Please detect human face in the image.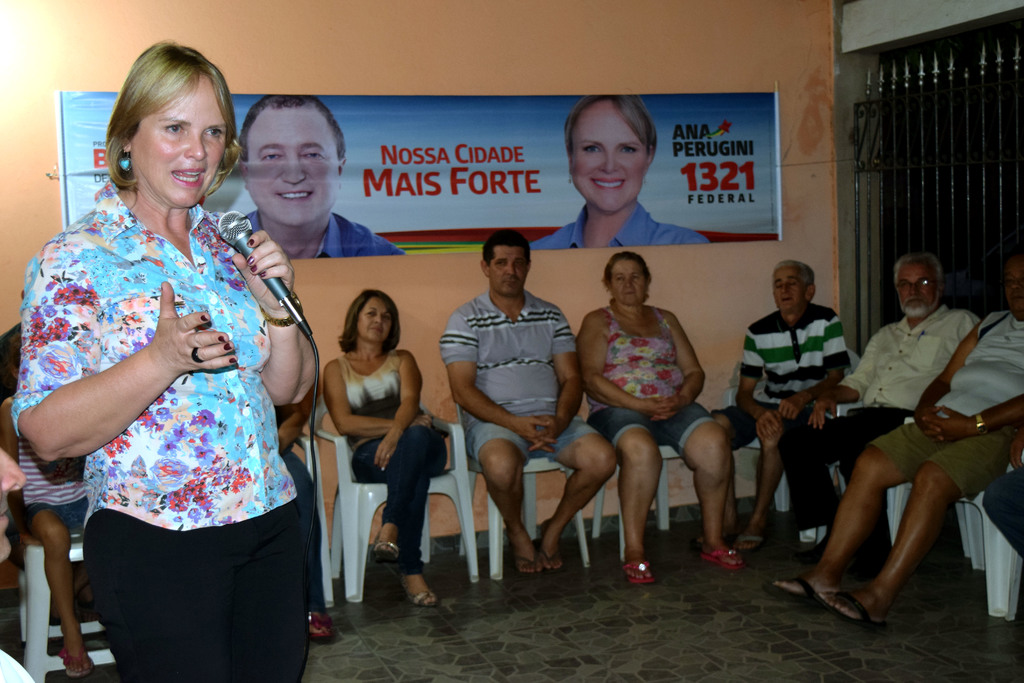
{"left": 141, "top": 78, "right": 225, "bottom": 210}.
